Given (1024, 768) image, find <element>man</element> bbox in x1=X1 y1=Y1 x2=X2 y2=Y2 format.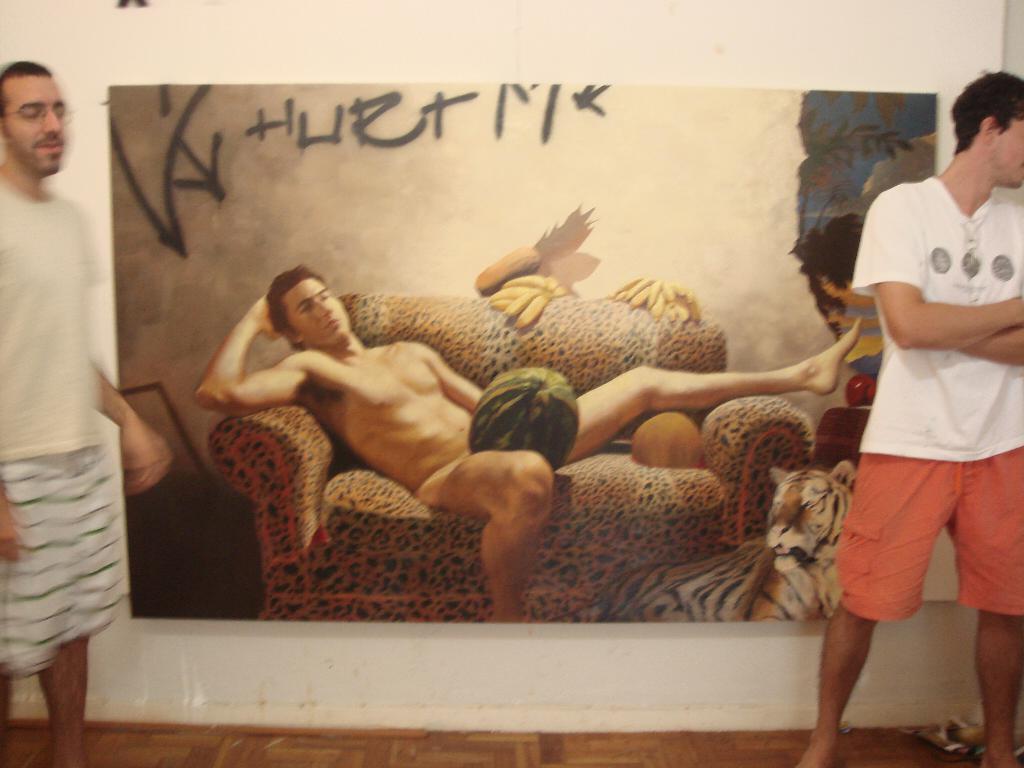
x1=194 y1=264 x2=856 y2=625.
